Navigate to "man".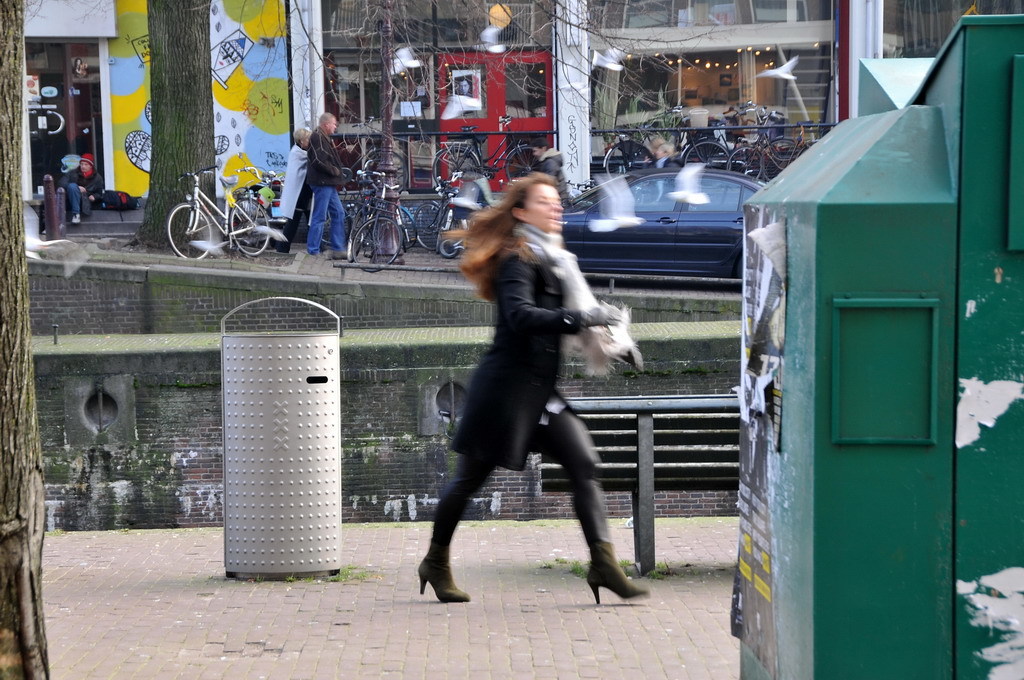
Navigation target: [309,110,350,253].
